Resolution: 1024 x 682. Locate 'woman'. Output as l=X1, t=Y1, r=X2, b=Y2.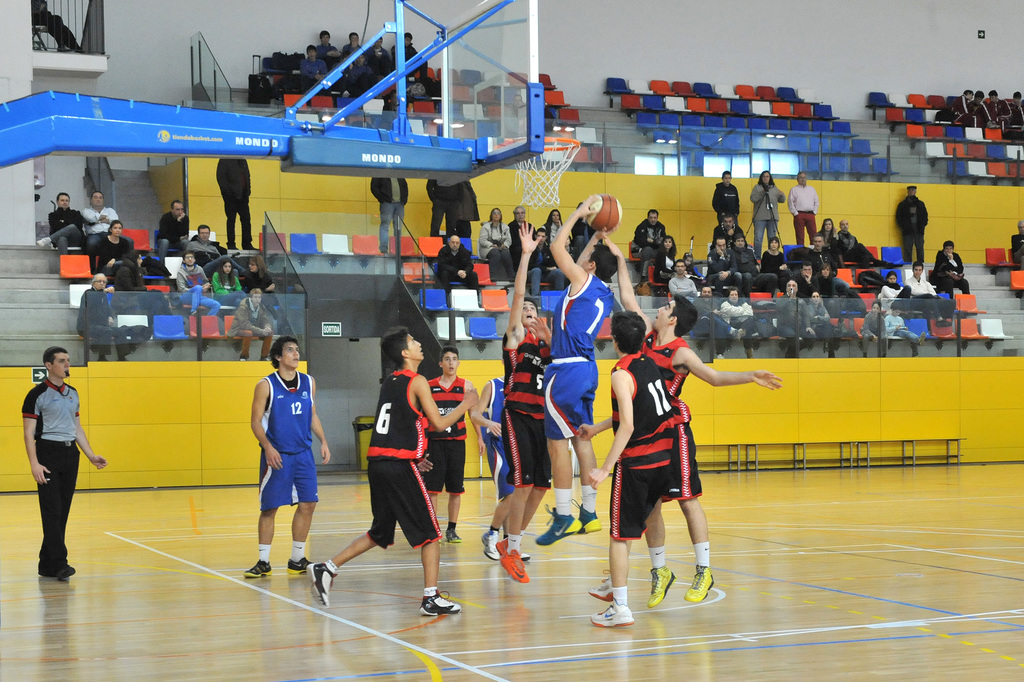
l=815, t=265, r=836, b=308.
